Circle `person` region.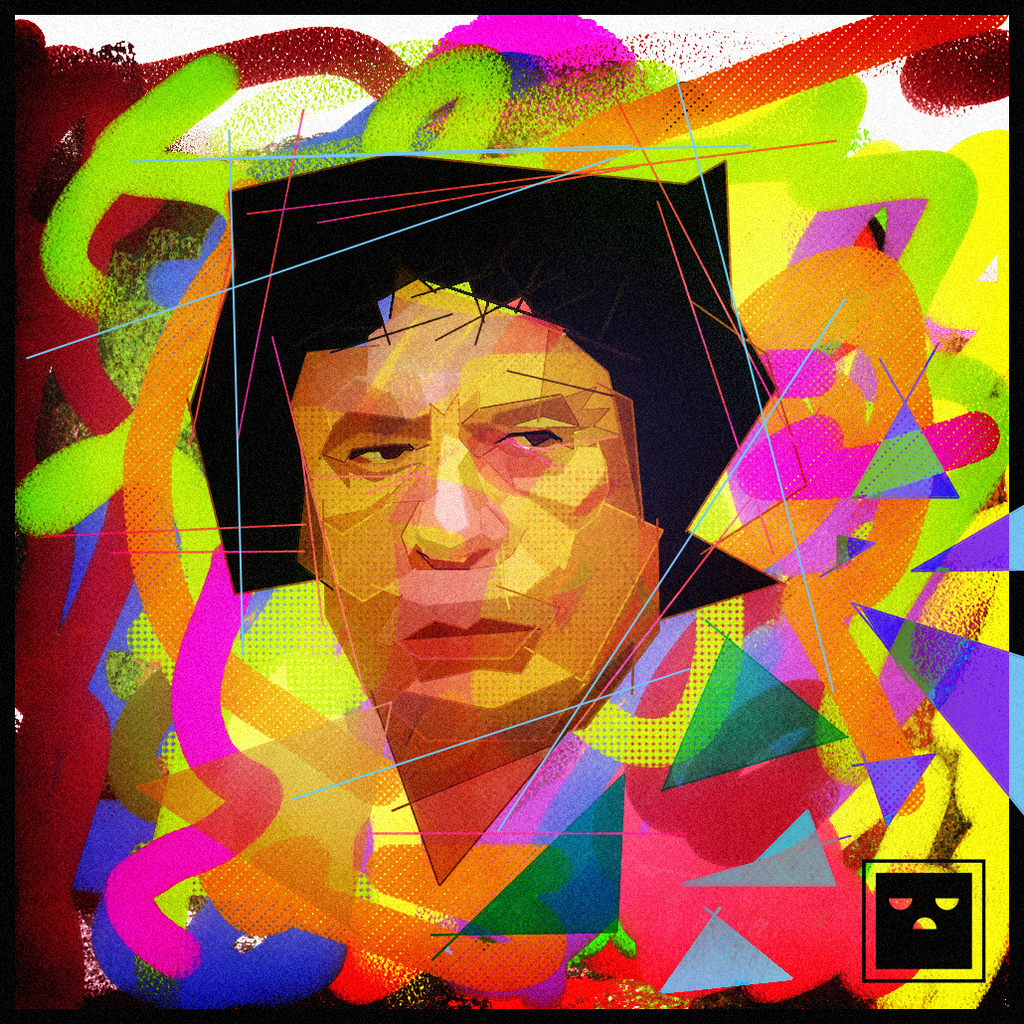
Region: 167 168 817 999.
